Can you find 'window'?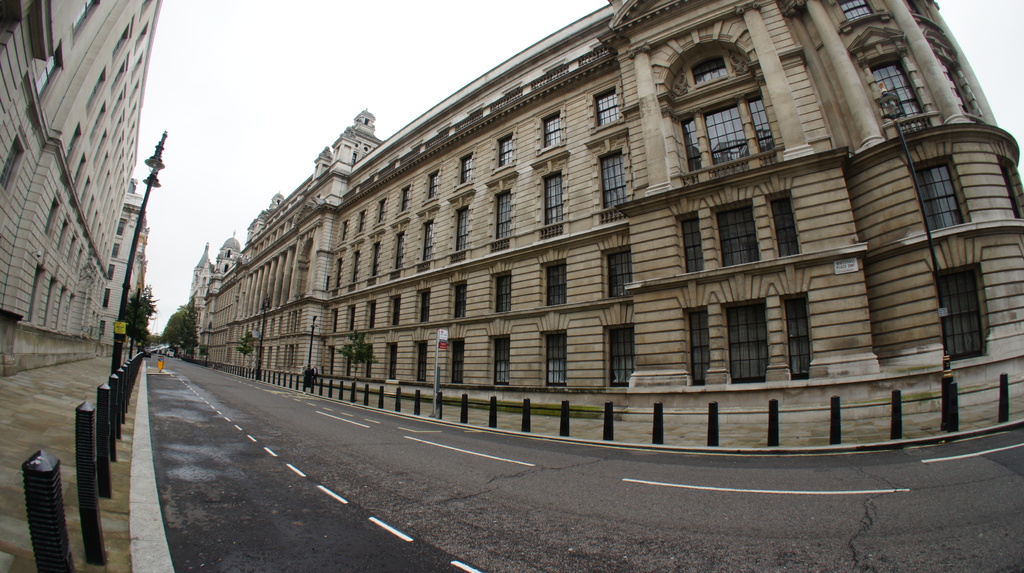
Yes, bounding box: bbox(935, 277, 986, 369).
